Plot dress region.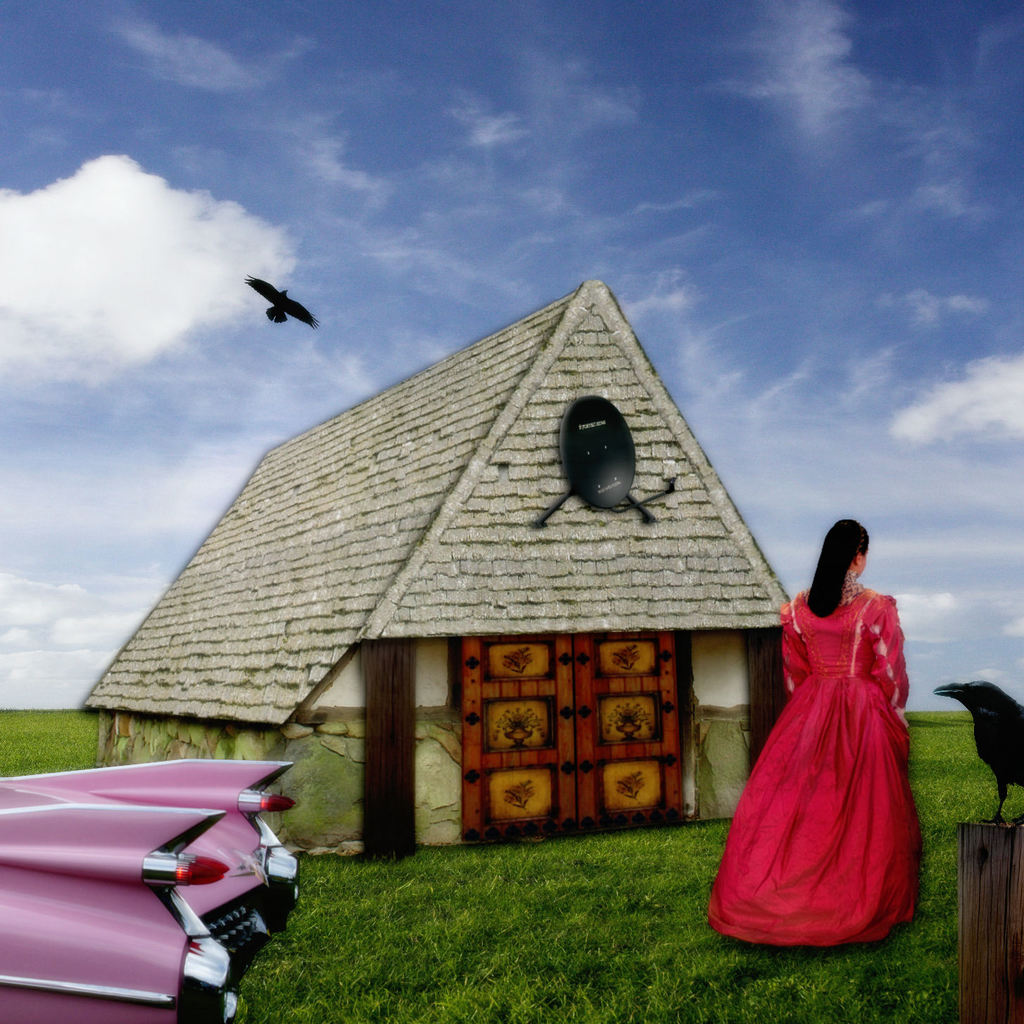
Plotted at 699,586,921,957.
